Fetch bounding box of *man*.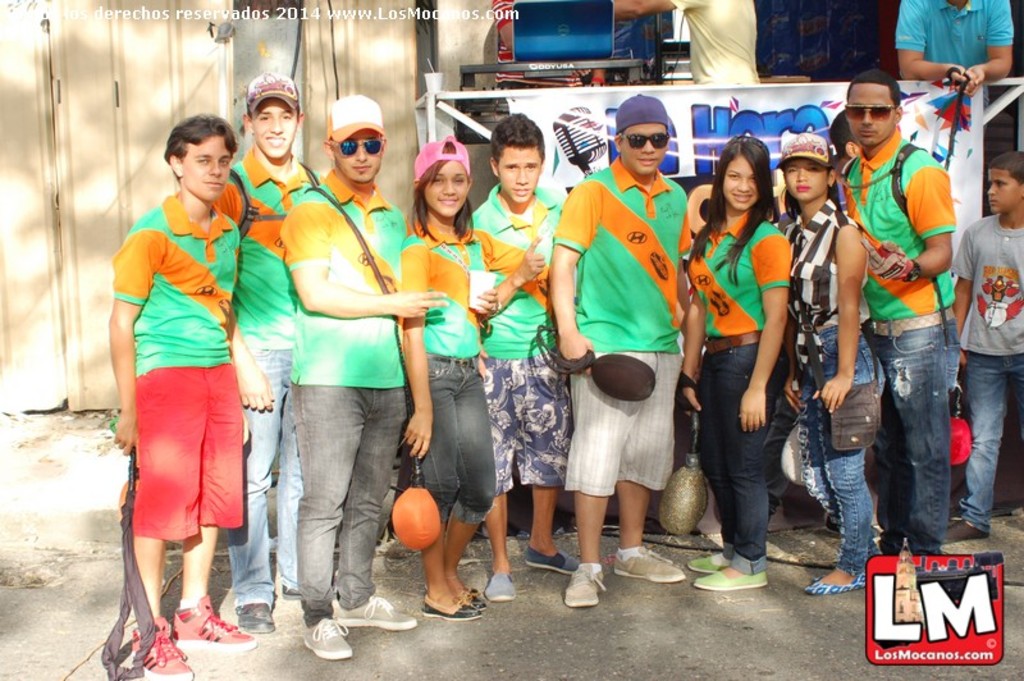
Bbox: 831 69 966 568.
